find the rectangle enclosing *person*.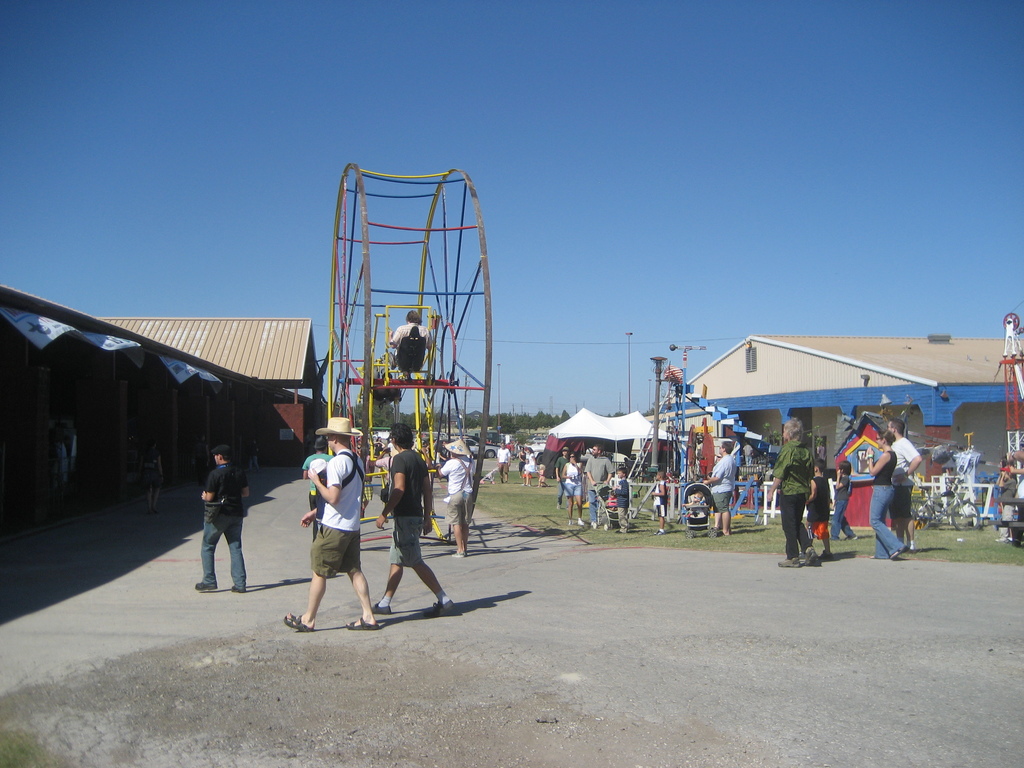
(557,449,580,527).
